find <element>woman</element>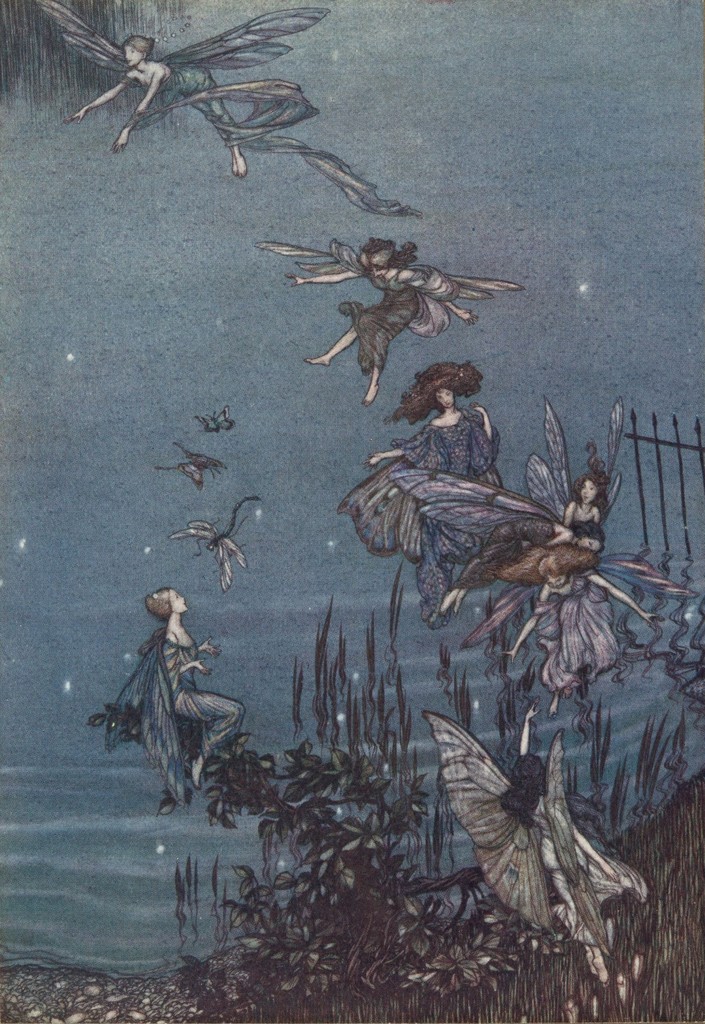
bbox(38, 0, 425, 218)
